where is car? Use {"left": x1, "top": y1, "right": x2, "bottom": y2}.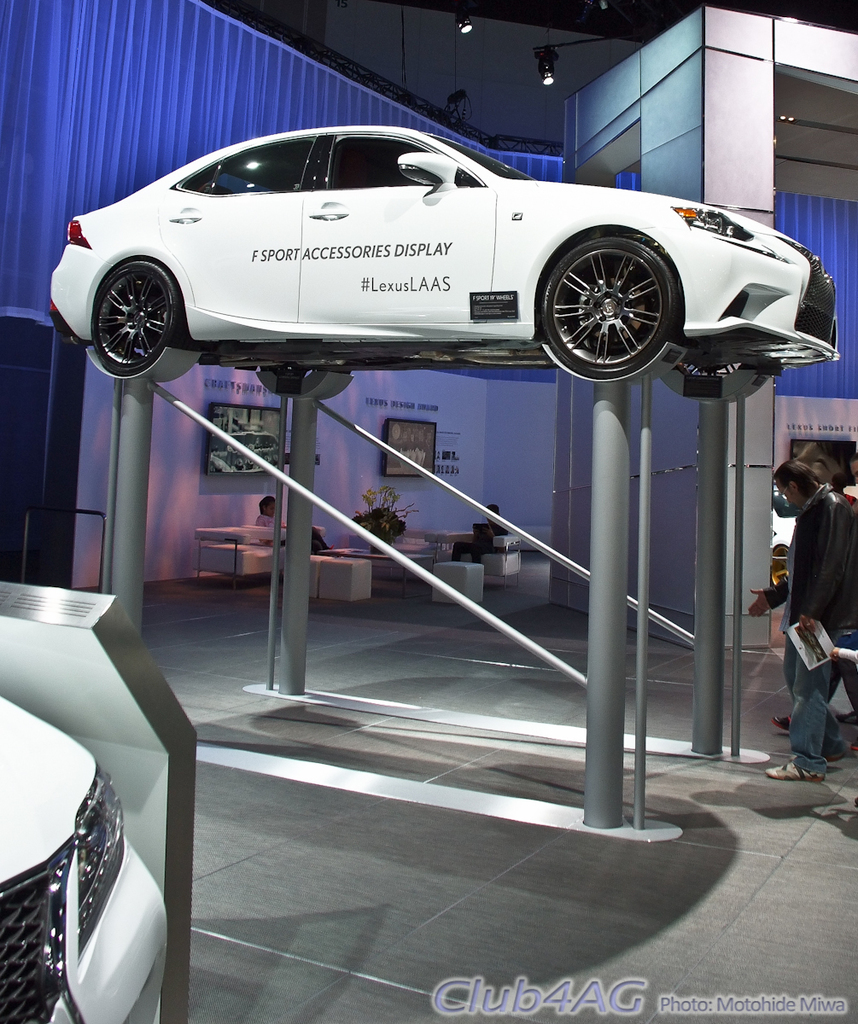
{"left": 43, "top": 124, "right": 843, "bottom": 404}.
